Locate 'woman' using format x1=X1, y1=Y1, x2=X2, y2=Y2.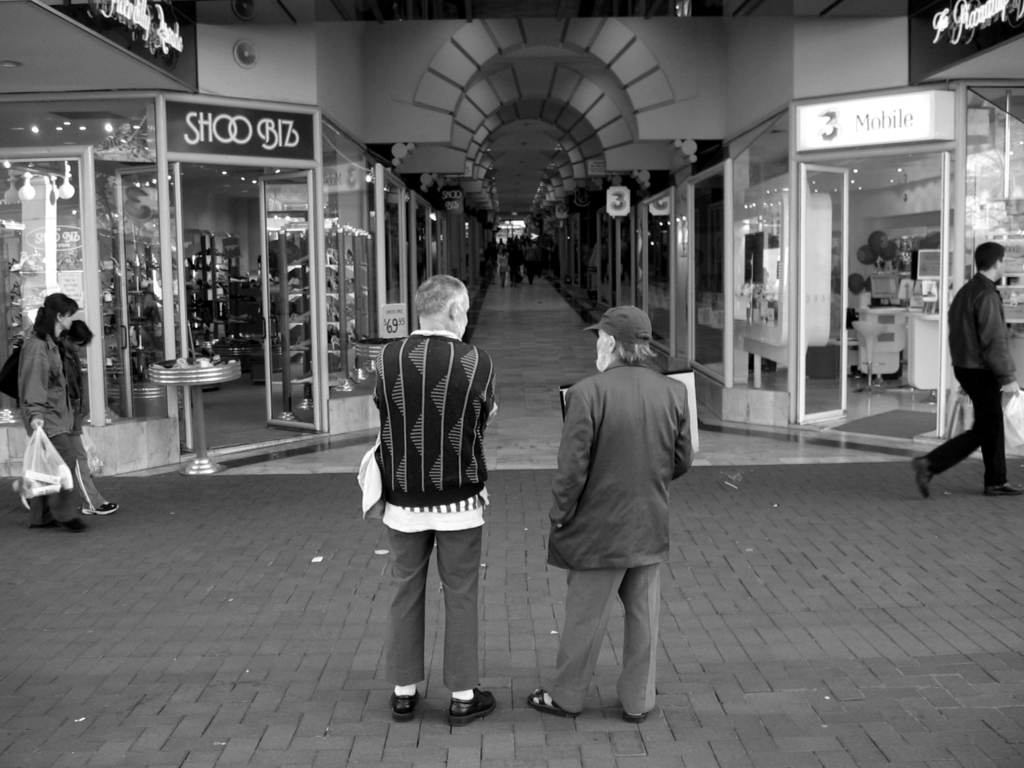
x1=19, y1=288, x2=83, y2=532.
